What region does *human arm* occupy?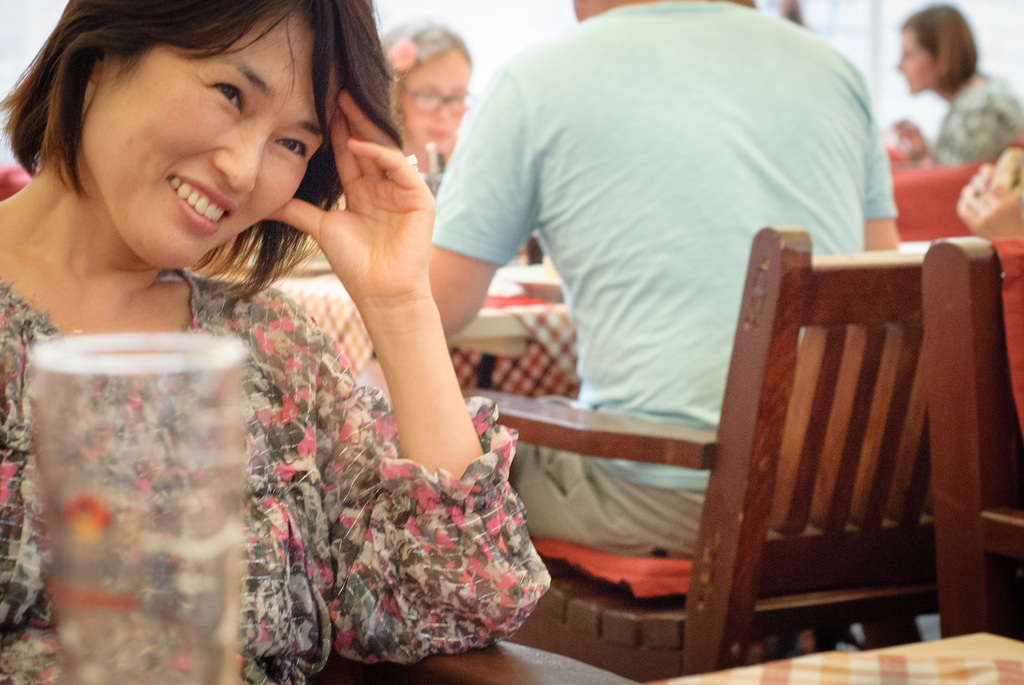
[left=959, top=162, right=1023, bottom=416].
